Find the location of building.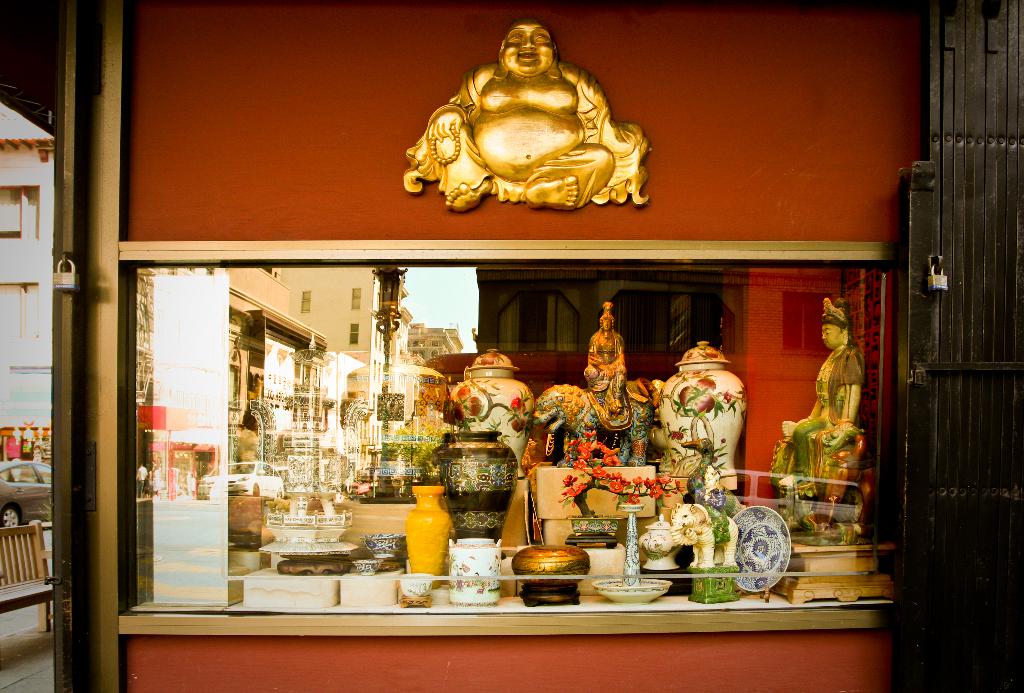
Location: <box>0,136,58,368</box>.
